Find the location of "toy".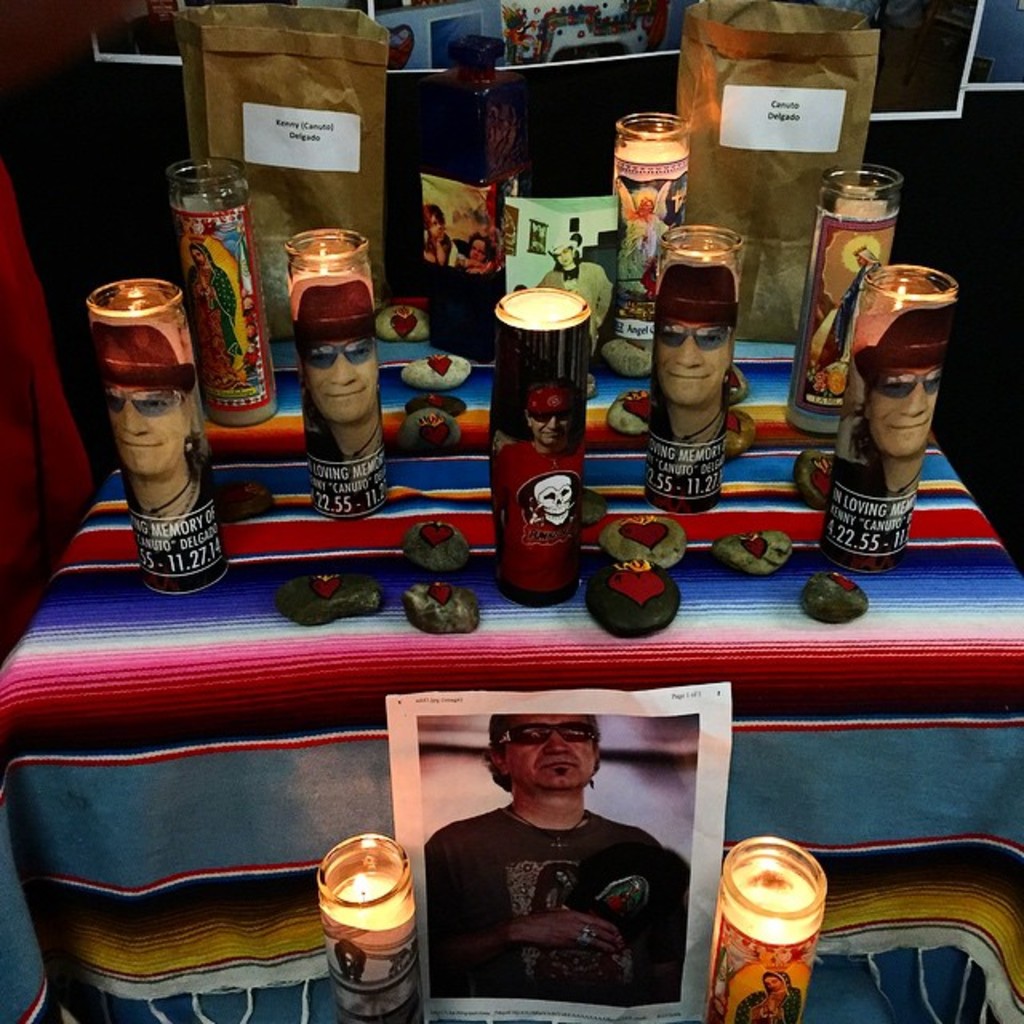
Location: [left=797, top=568, right=867, bottom=626].
